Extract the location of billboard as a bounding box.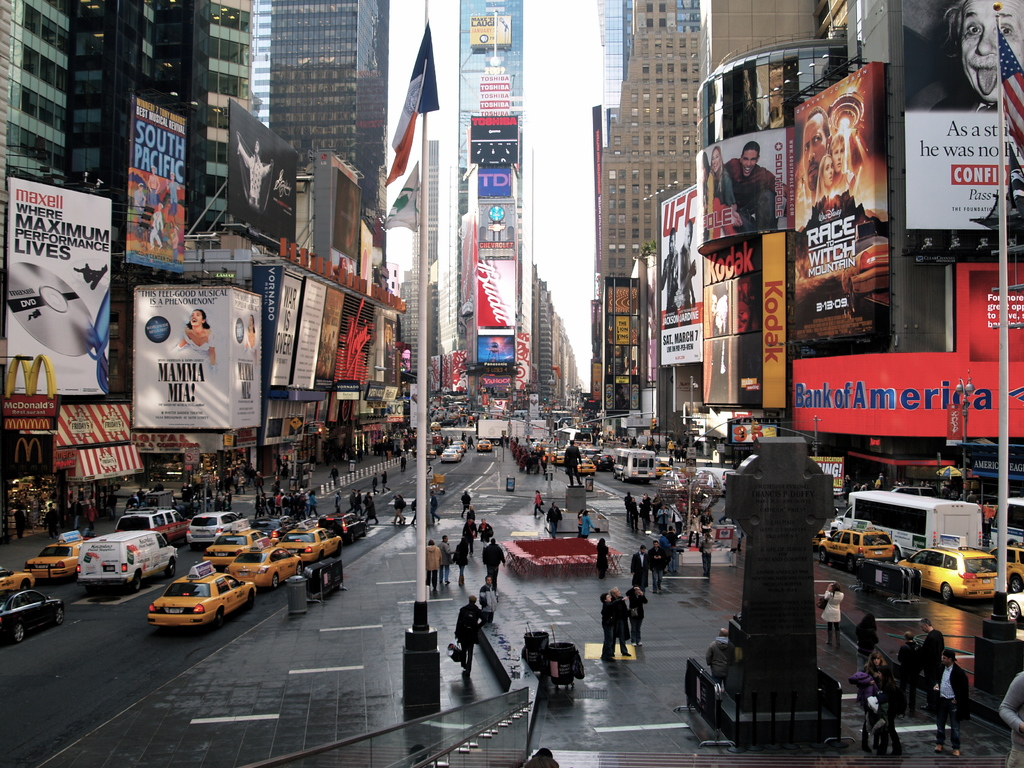
bbox(0, 173, 115, 397).
